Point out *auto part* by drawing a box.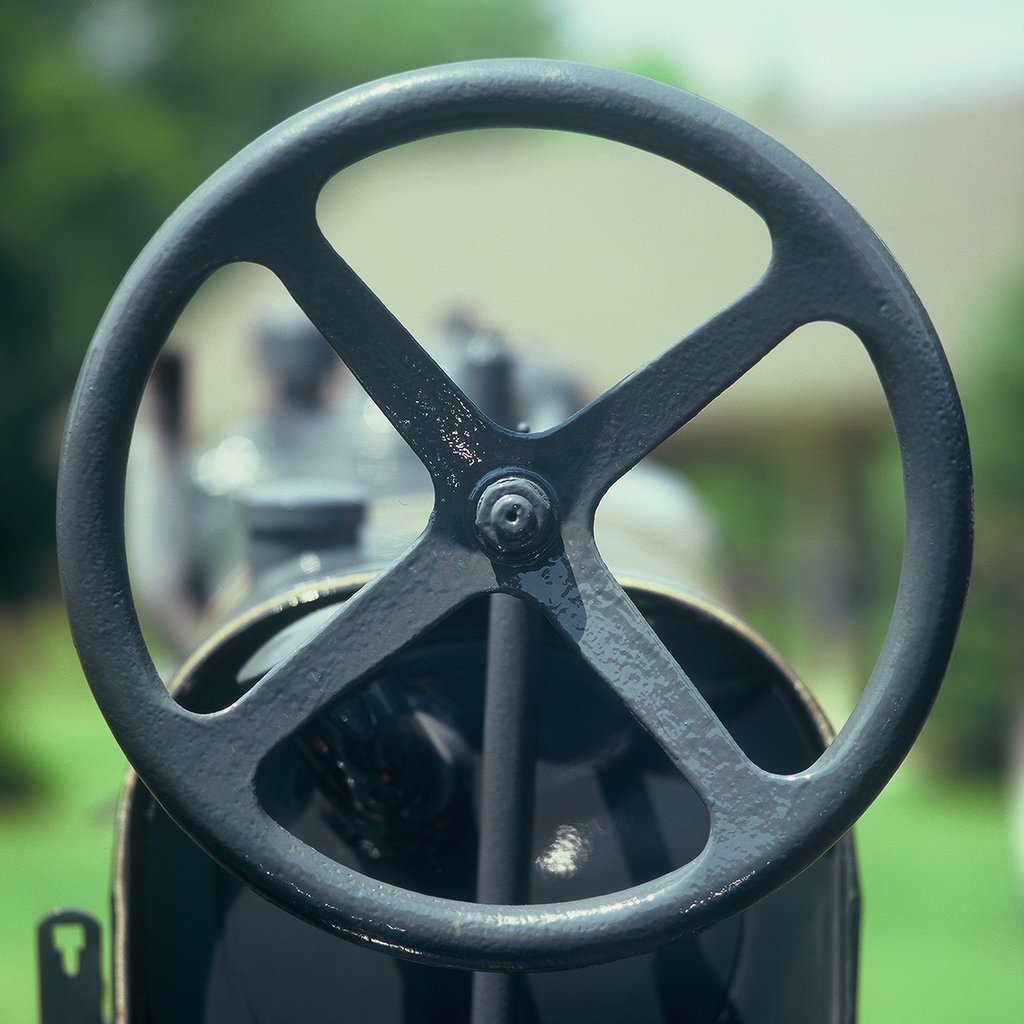
pyautogui.locateOnScreen(12, 0, 954, 987).
